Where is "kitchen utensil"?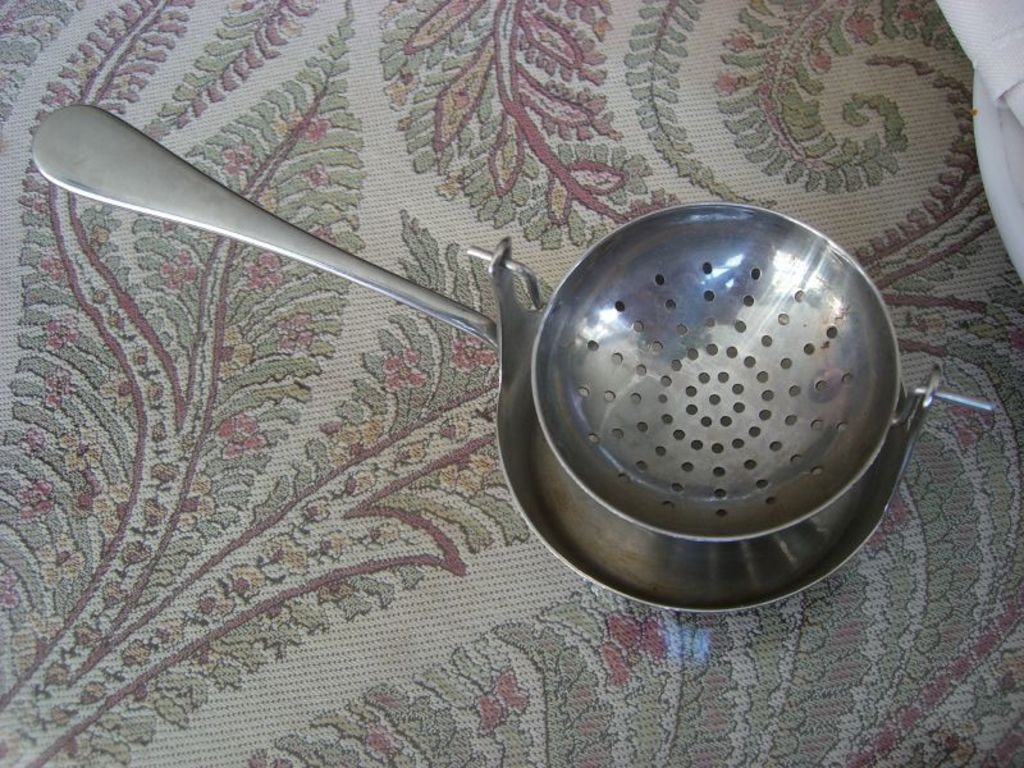
x1=31 y1=134 x2=992 y2=614.
